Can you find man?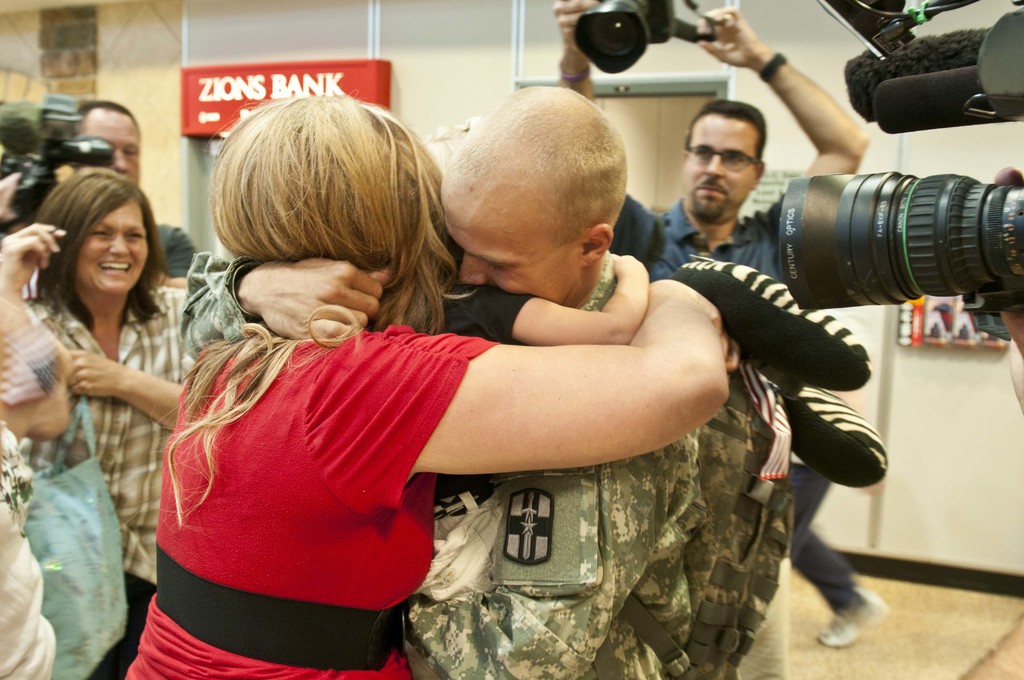
Yes, bounding box: <region>0, 92, 208, 287</region>.
